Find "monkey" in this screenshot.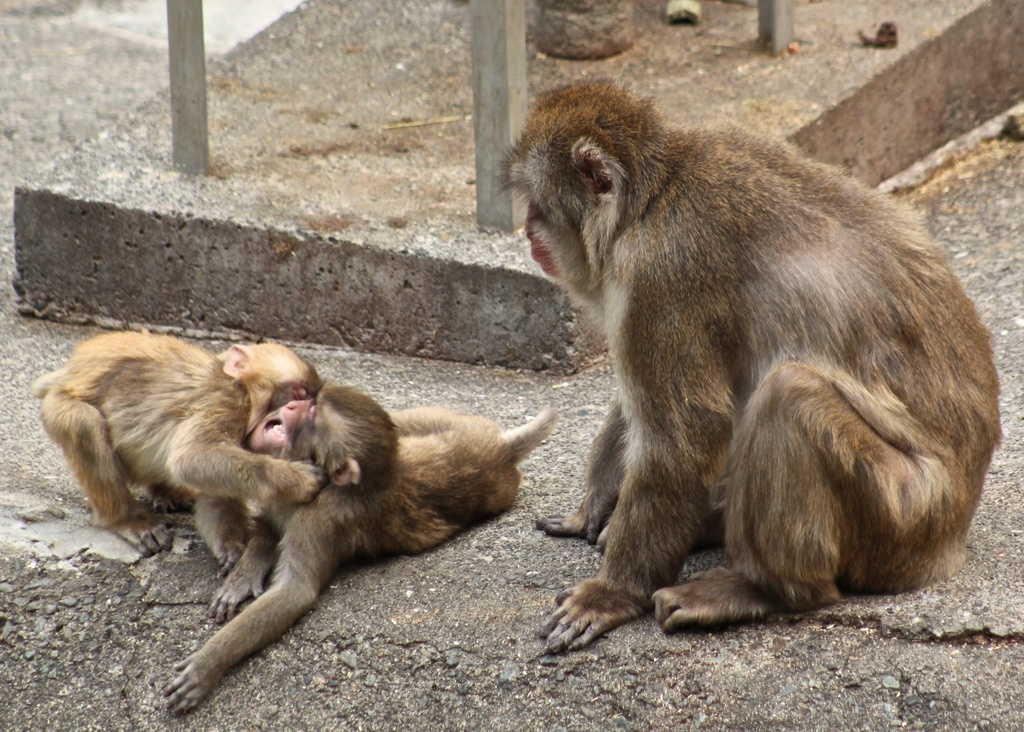
The bounding box for "monkey" is {"left": 28, "top": 319, "right": 352, "bottom": 575}.
